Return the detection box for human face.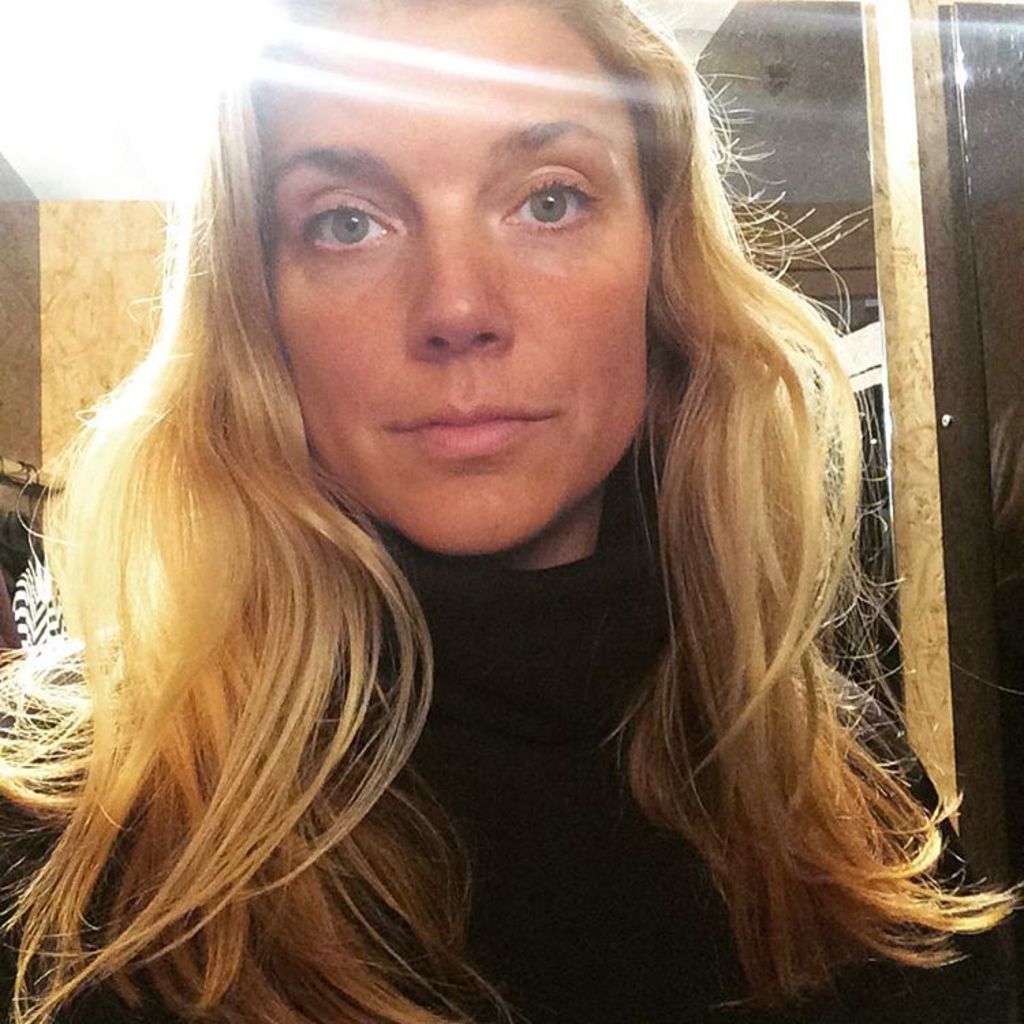
(265,1,651,554).
